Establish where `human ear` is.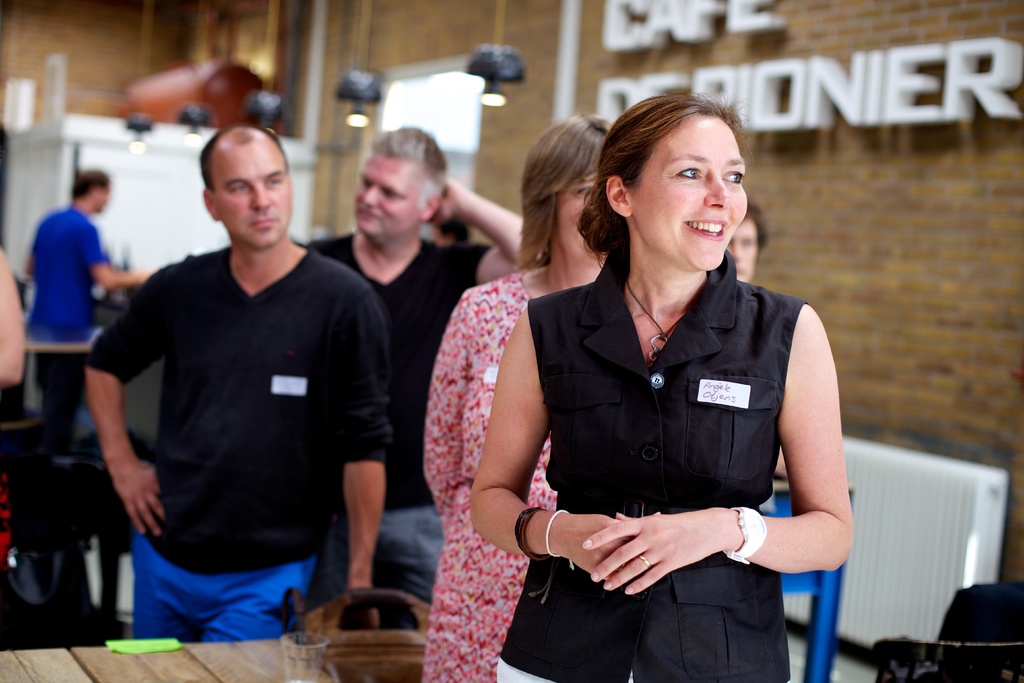
Established at 202 189 222 219.
